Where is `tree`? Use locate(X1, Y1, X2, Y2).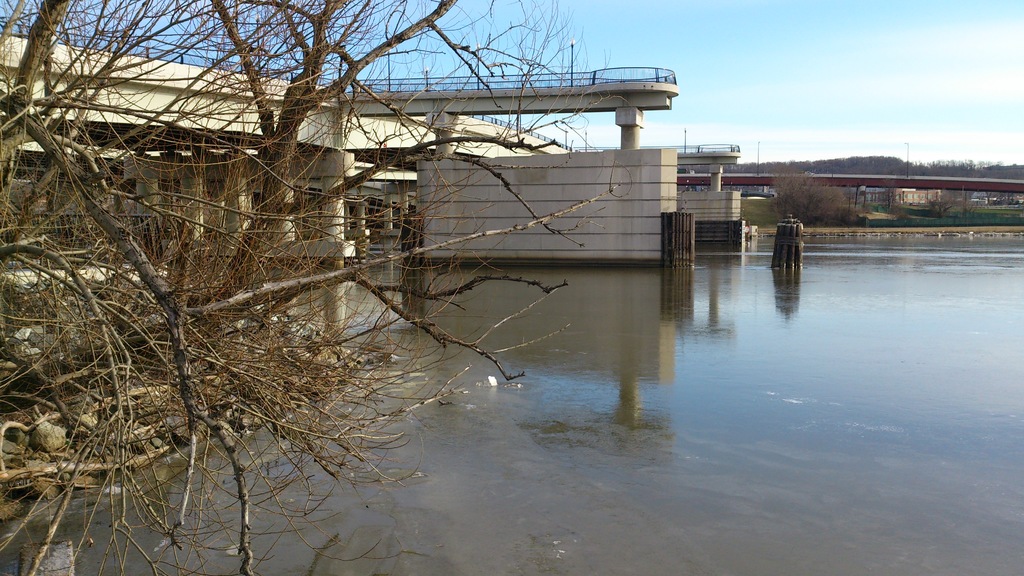
locate(0, 0, 627, 575).
